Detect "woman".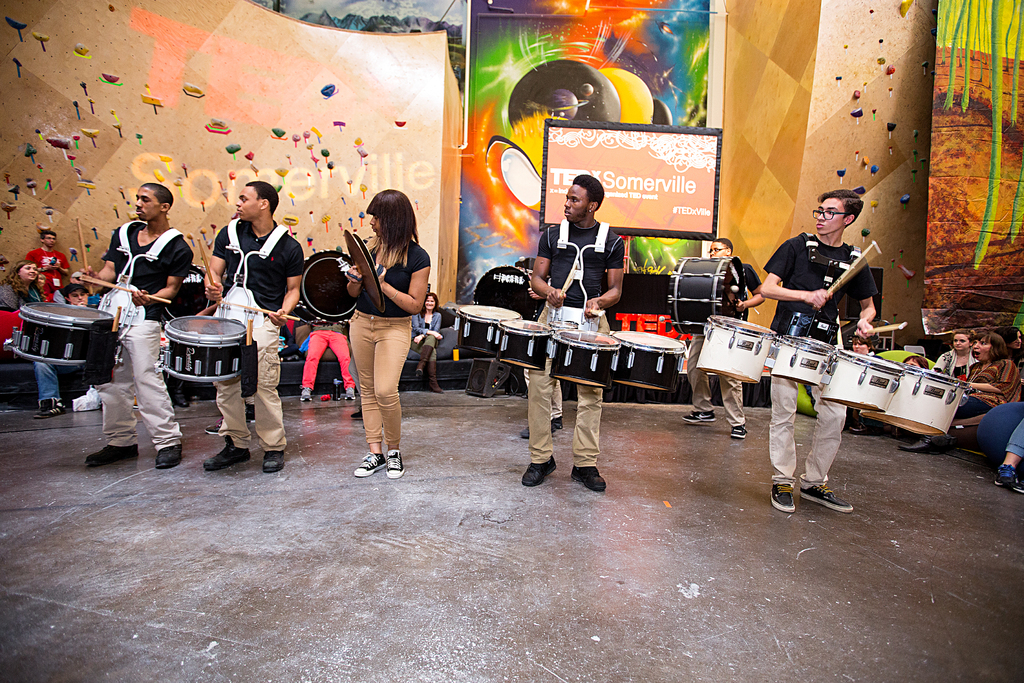
Detected at x1=928, y1=329, x2=978, y2=384.
